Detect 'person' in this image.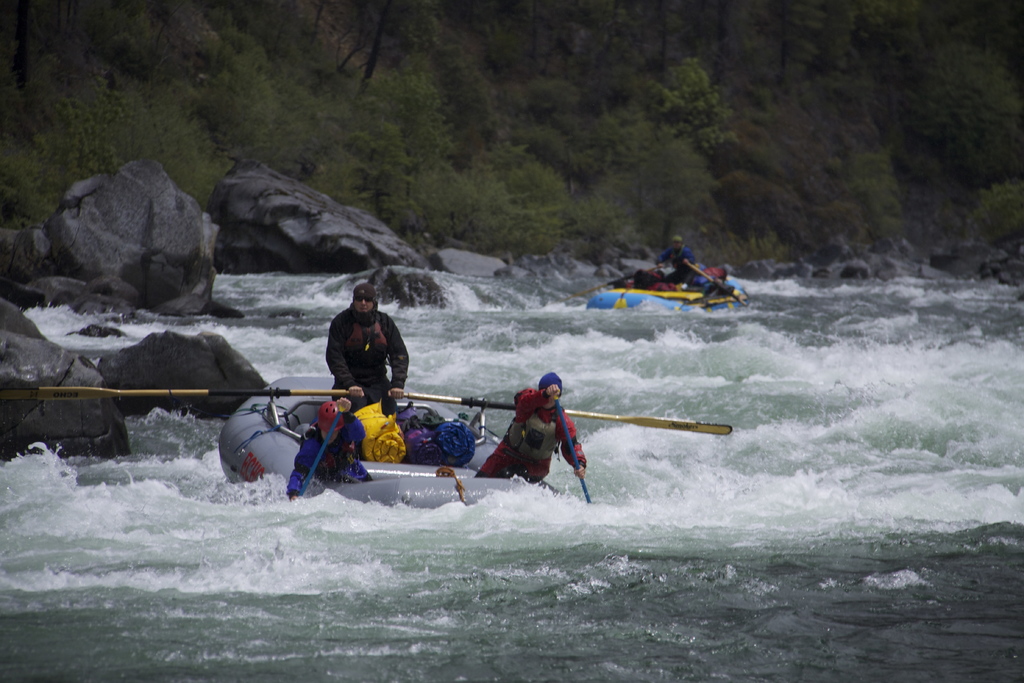
Detection: locate(321, 290, 402, 425).
